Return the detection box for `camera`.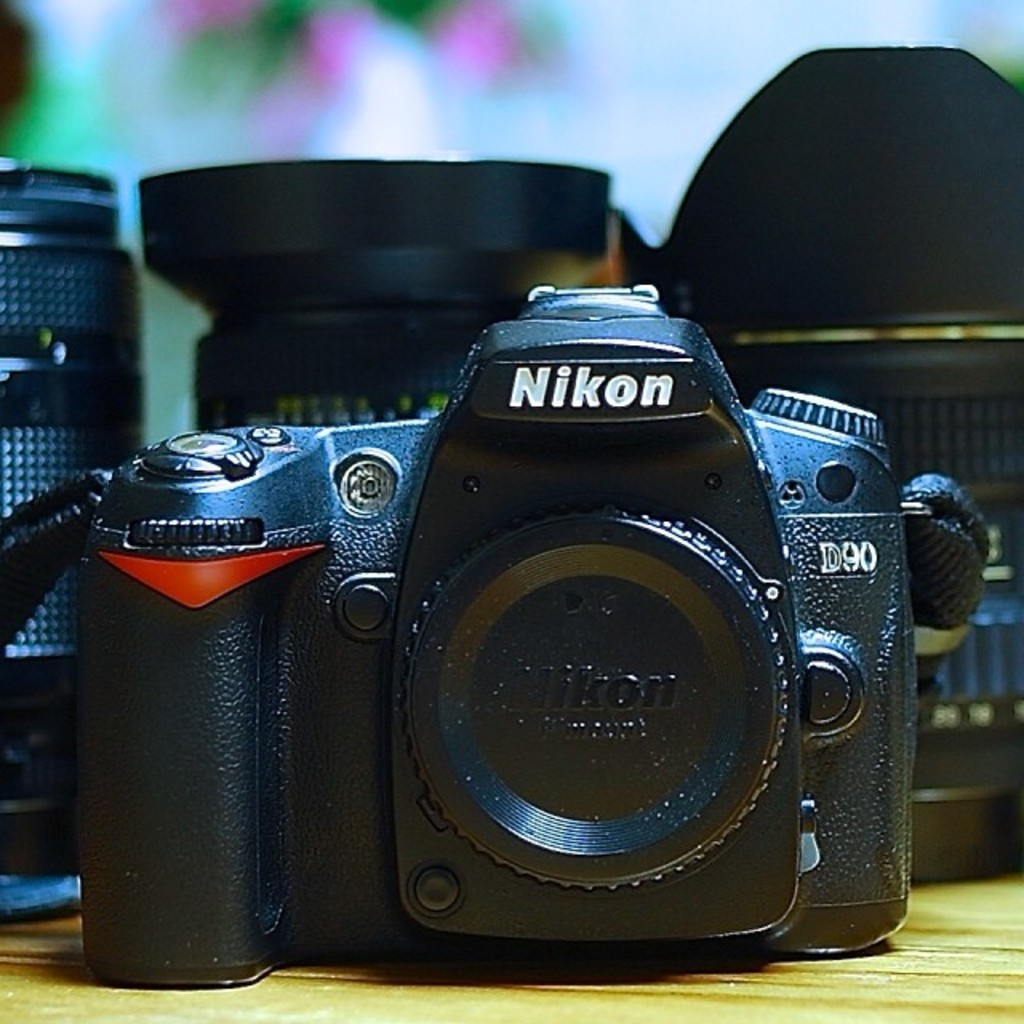
region(0, 163, 134, 912).
